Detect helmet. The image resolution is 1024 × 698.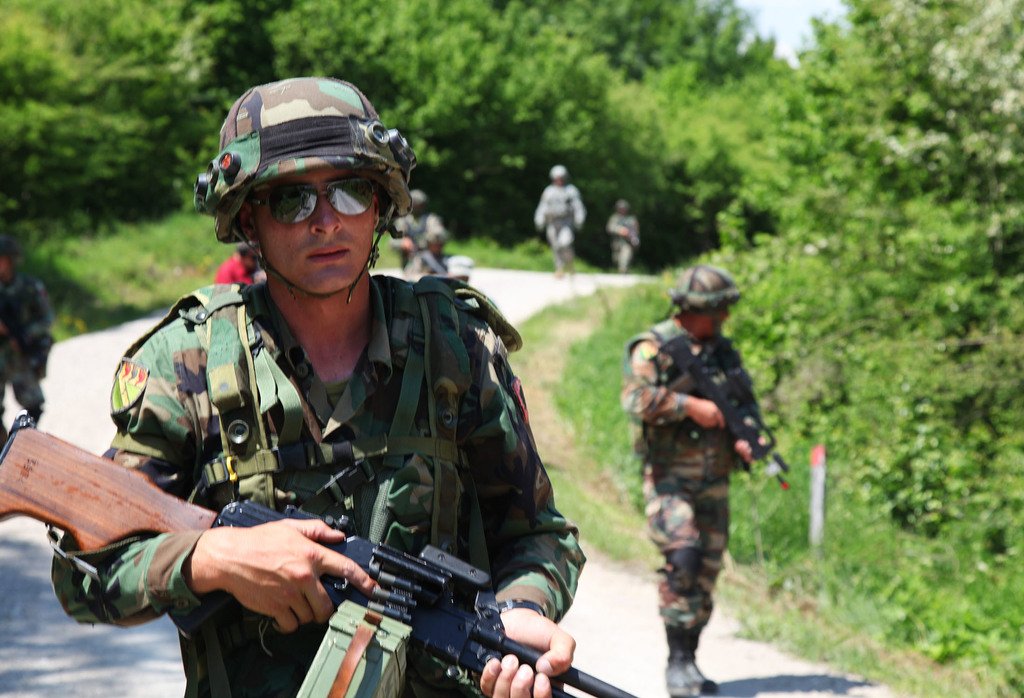
pyautogui.locateOnScreen(181, 74, 417, 302).
